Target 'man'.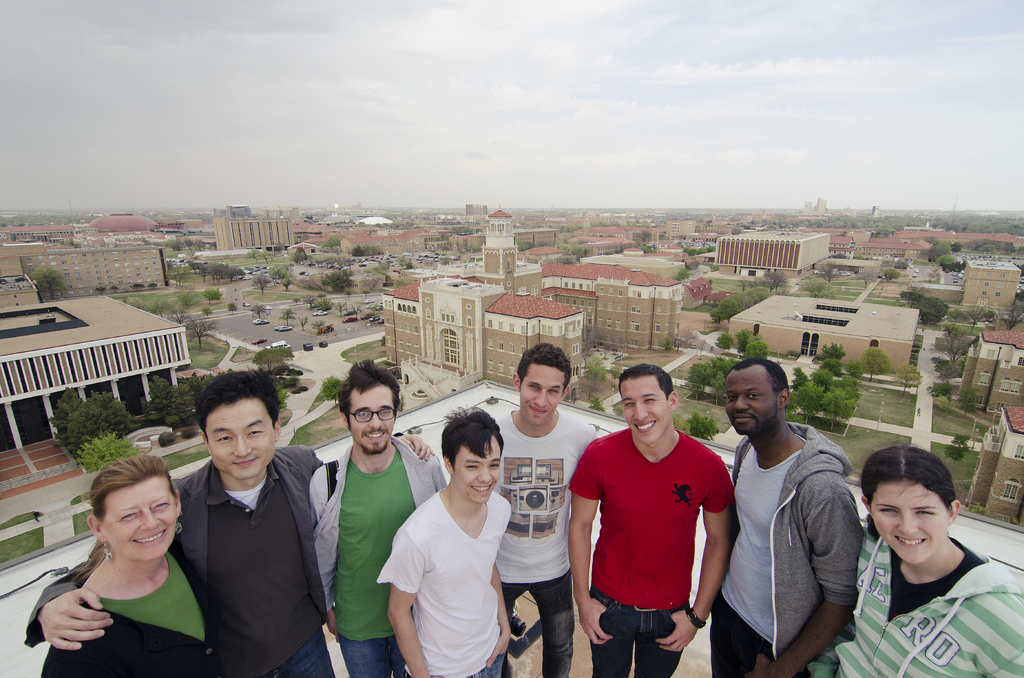
Target region: BBox(707, 357, 867, 677).
